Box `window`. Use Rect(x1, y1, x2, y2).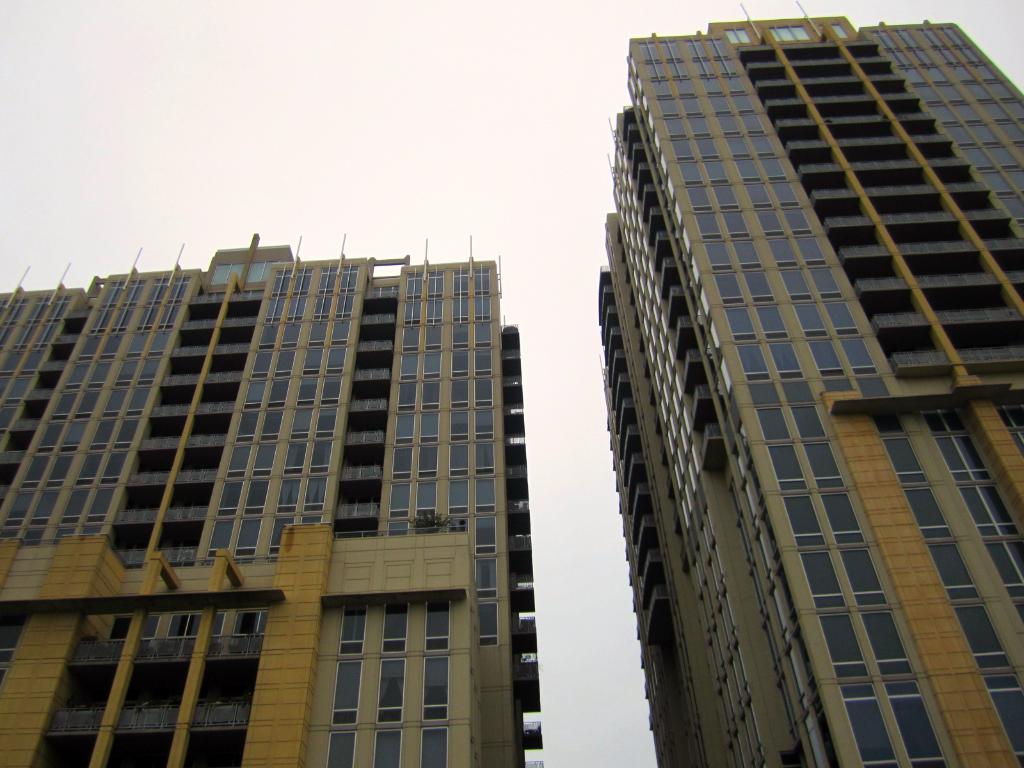
Rect(234, 611, 266, 632).
